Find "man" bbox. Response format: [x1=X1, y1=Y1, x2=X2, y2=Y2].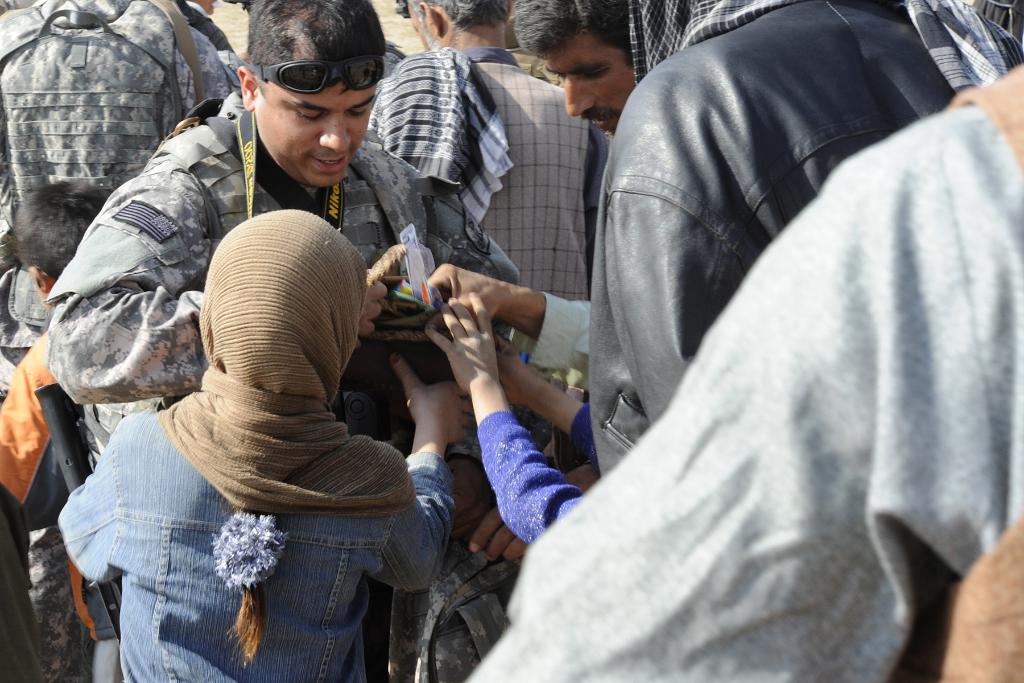
[x1=49, y1=0, x2=527, y2=474].
